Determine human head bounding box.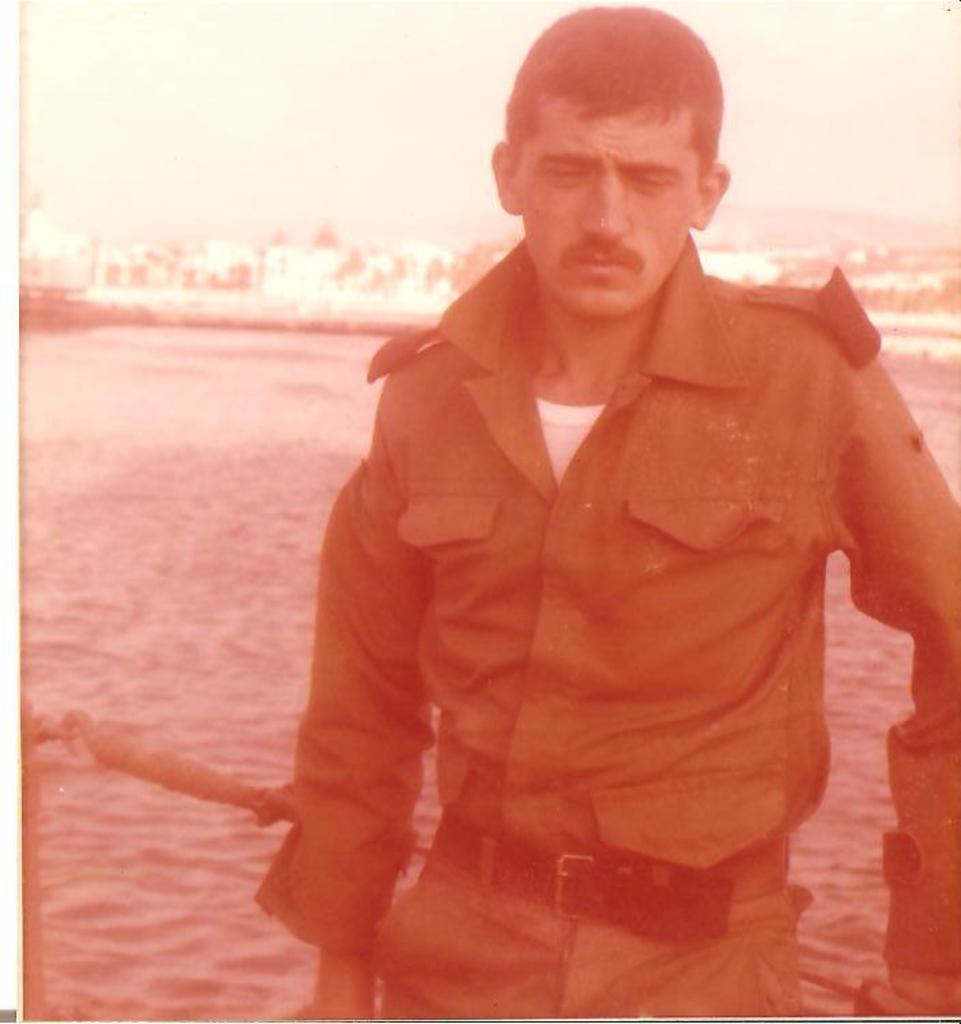
Determined: {"left": 465, "top": 0, "right": 744, "bottom": 351}.
